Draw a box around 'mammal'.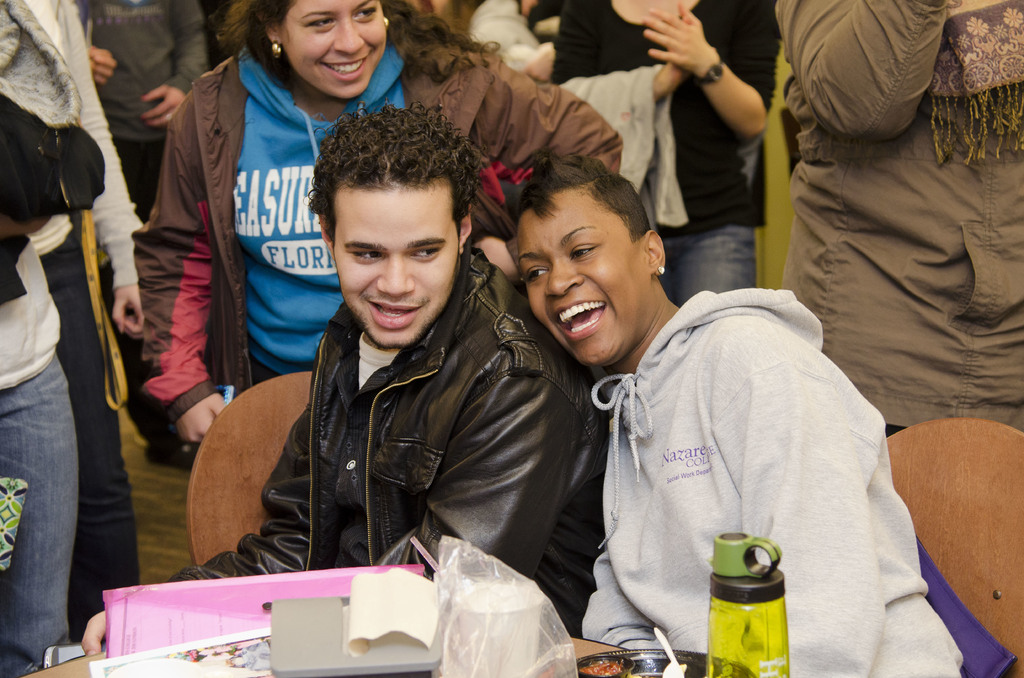
box=[0, 0, 105, 677].
